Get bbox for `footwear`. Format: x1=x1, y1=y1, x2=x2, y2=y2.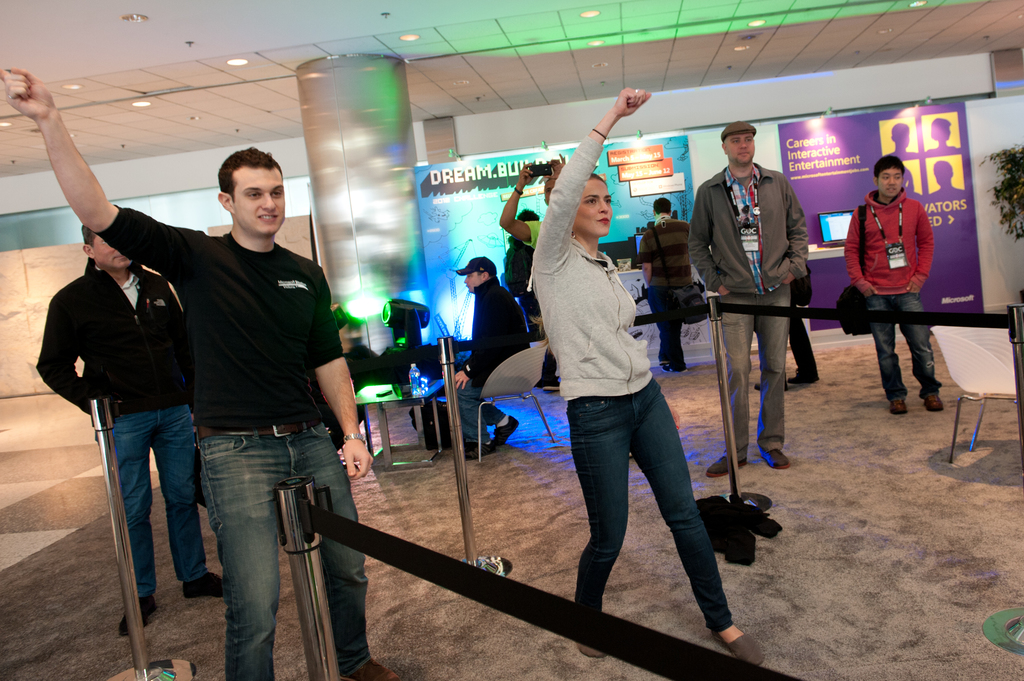
x1=182, y1=568, x2=225, y2=596.
